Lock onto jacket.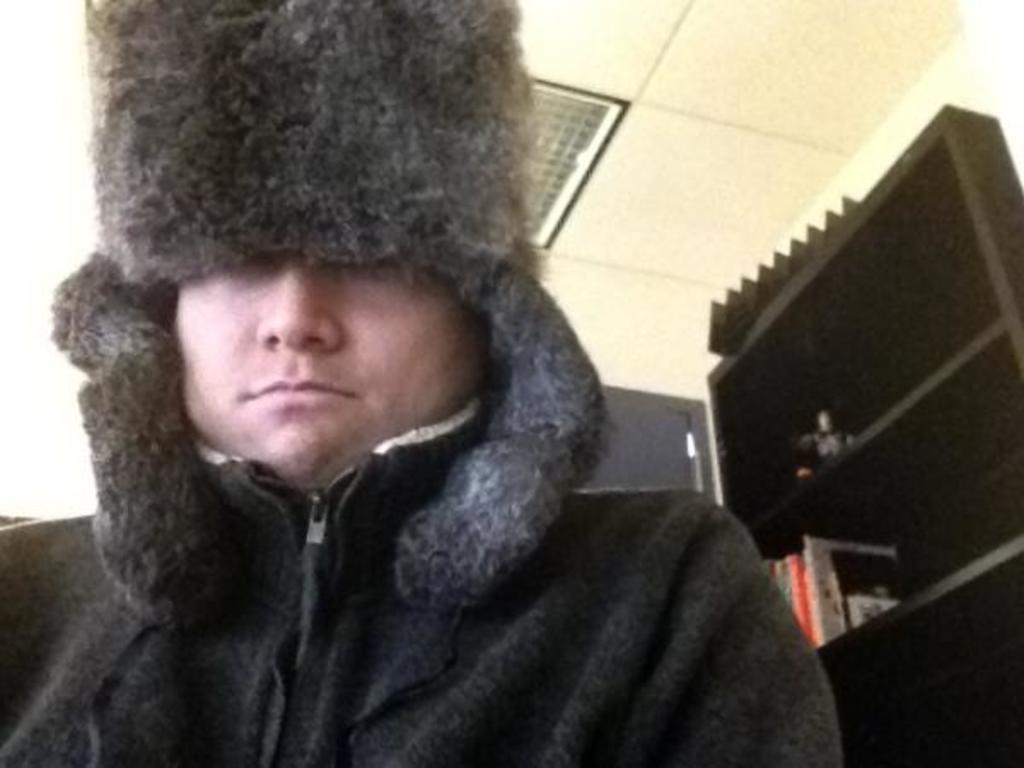
Locked: locate(0, 0, 843, 766).
